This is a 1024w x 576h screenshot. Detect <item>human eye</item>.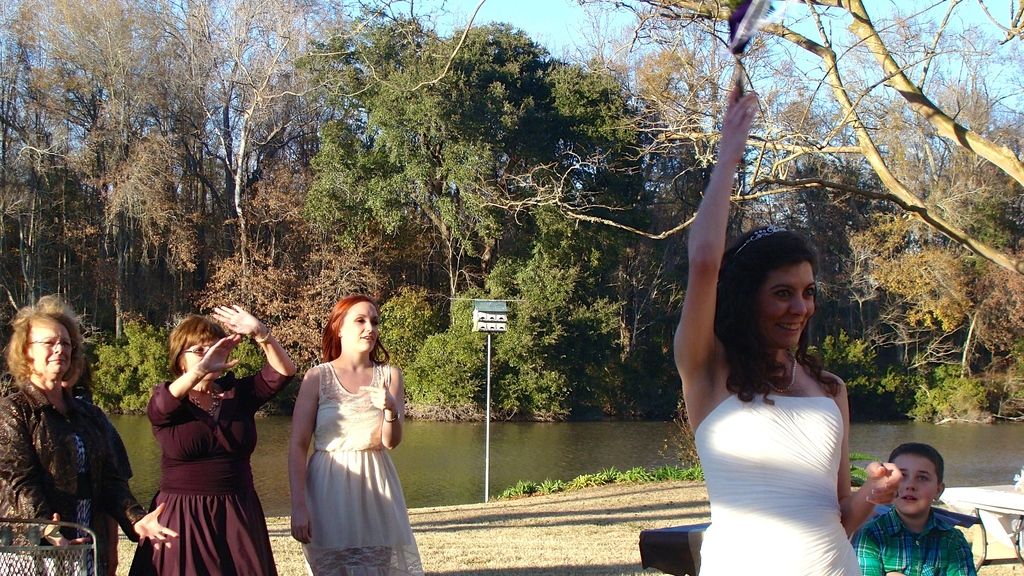
<box>357,319,369,326</box>.
